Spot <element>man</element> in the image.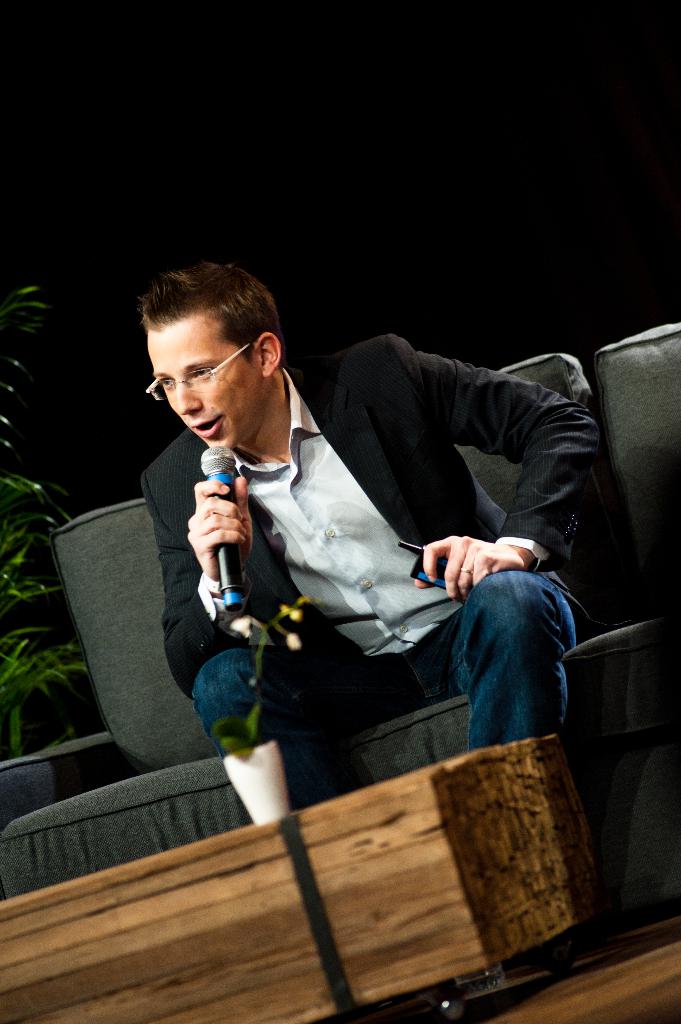
<element>man</element> found at <box>104,269,634,810</box>.
